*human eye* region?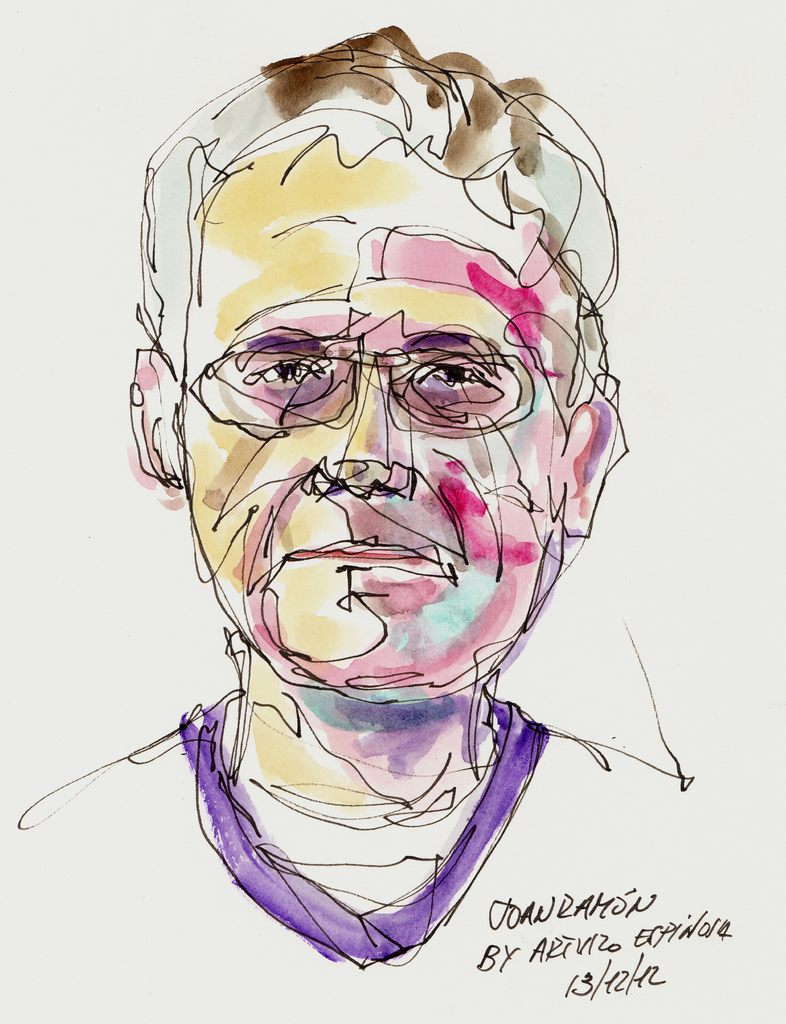
<bbox>248, 346, 326, 394</bbox>
